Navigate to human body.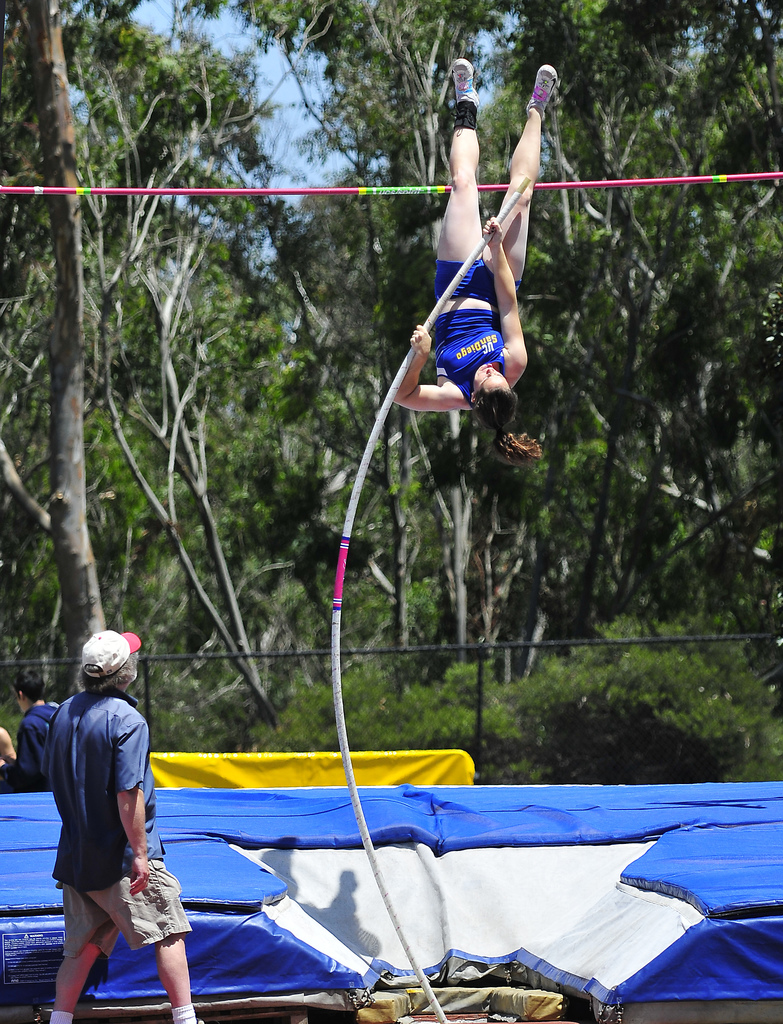
Navigation target: 26/671/182/1005.
